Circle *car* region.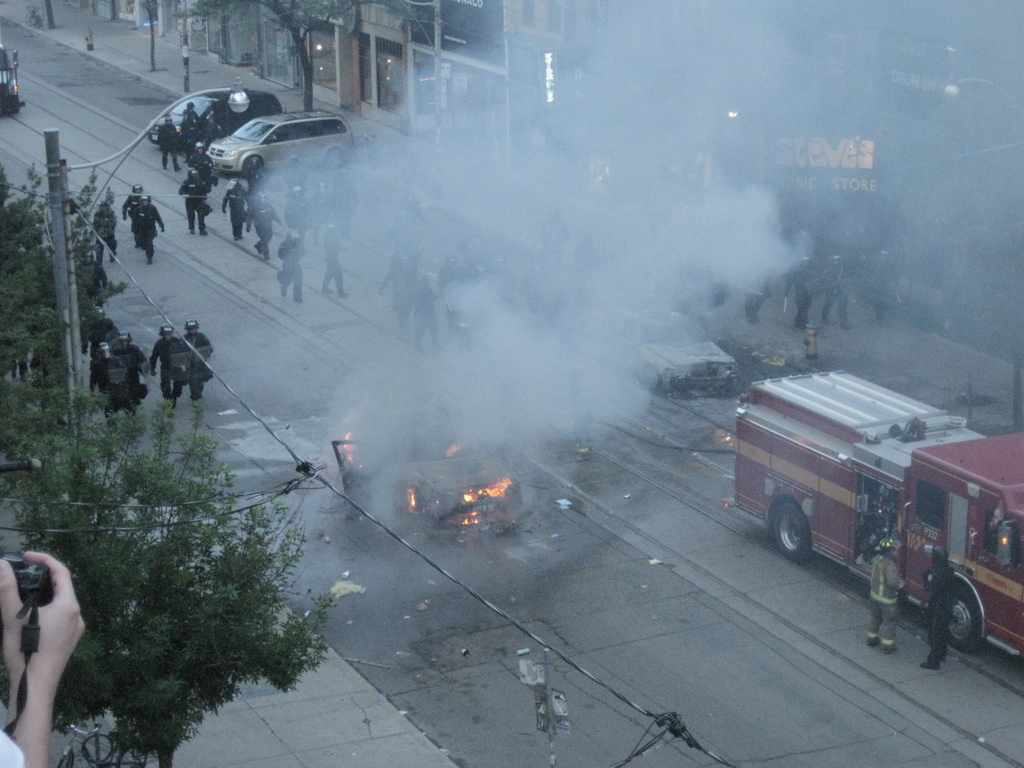
Region: bbox=[330, 392, 528, 531].
